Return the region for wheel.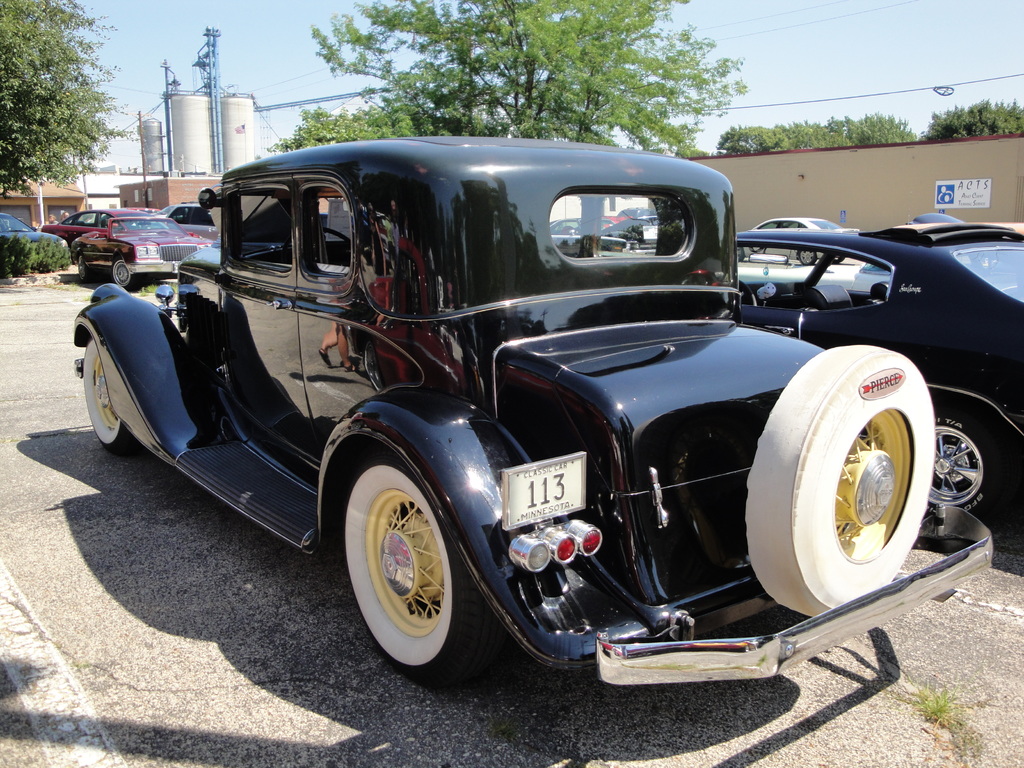
rect(742, 348, 938, 628).
